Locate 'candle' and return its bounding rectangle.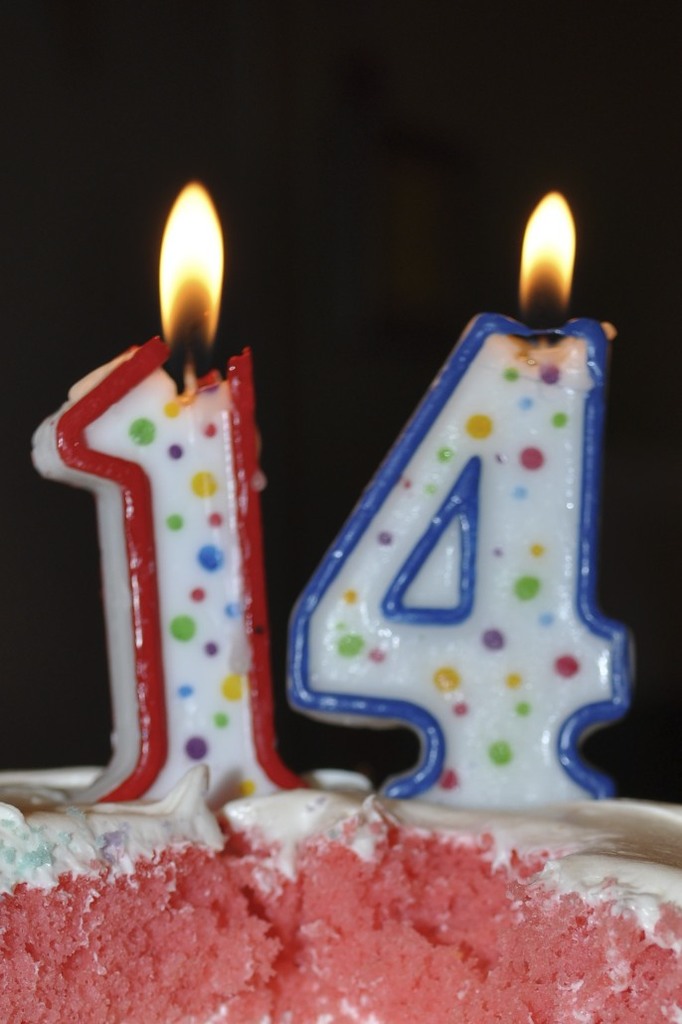
287,182,634,808.
